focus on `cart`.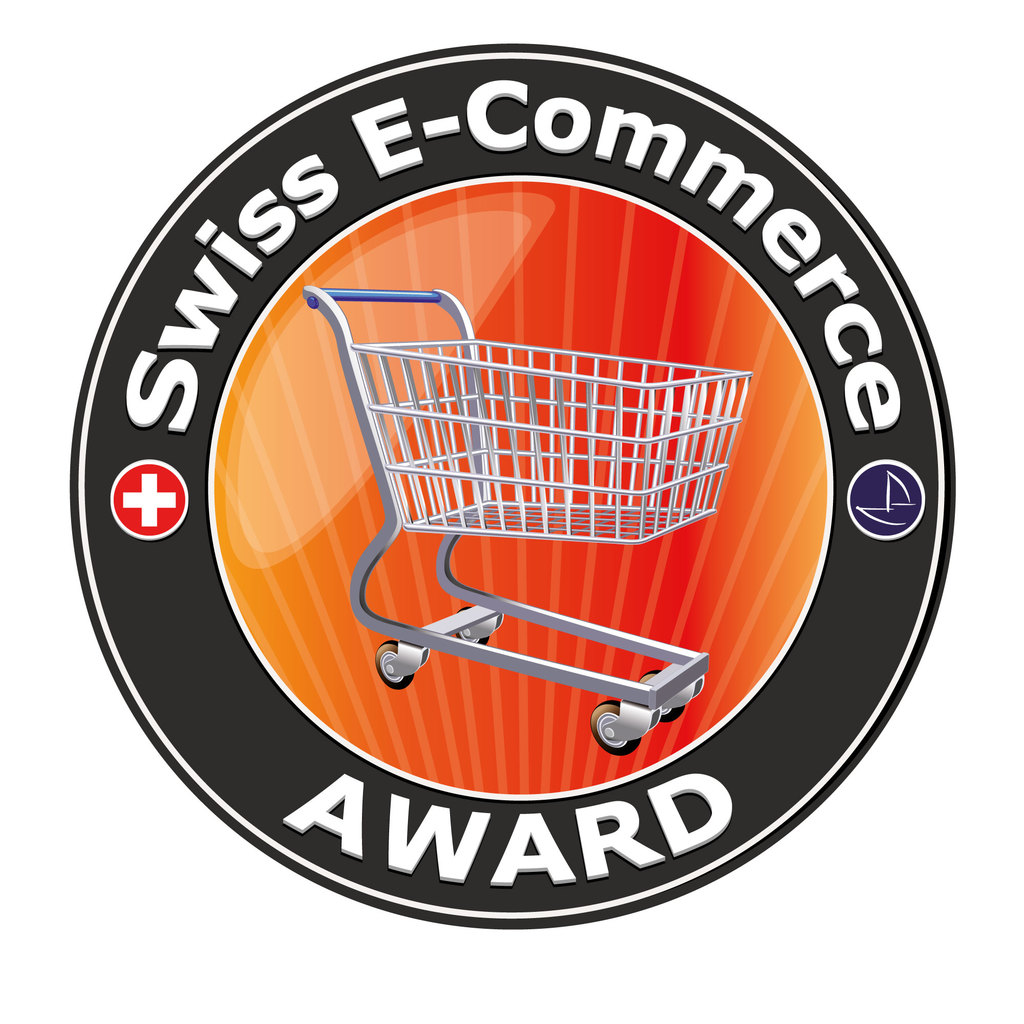
Focused at <box>303,287,754,758</box>.
